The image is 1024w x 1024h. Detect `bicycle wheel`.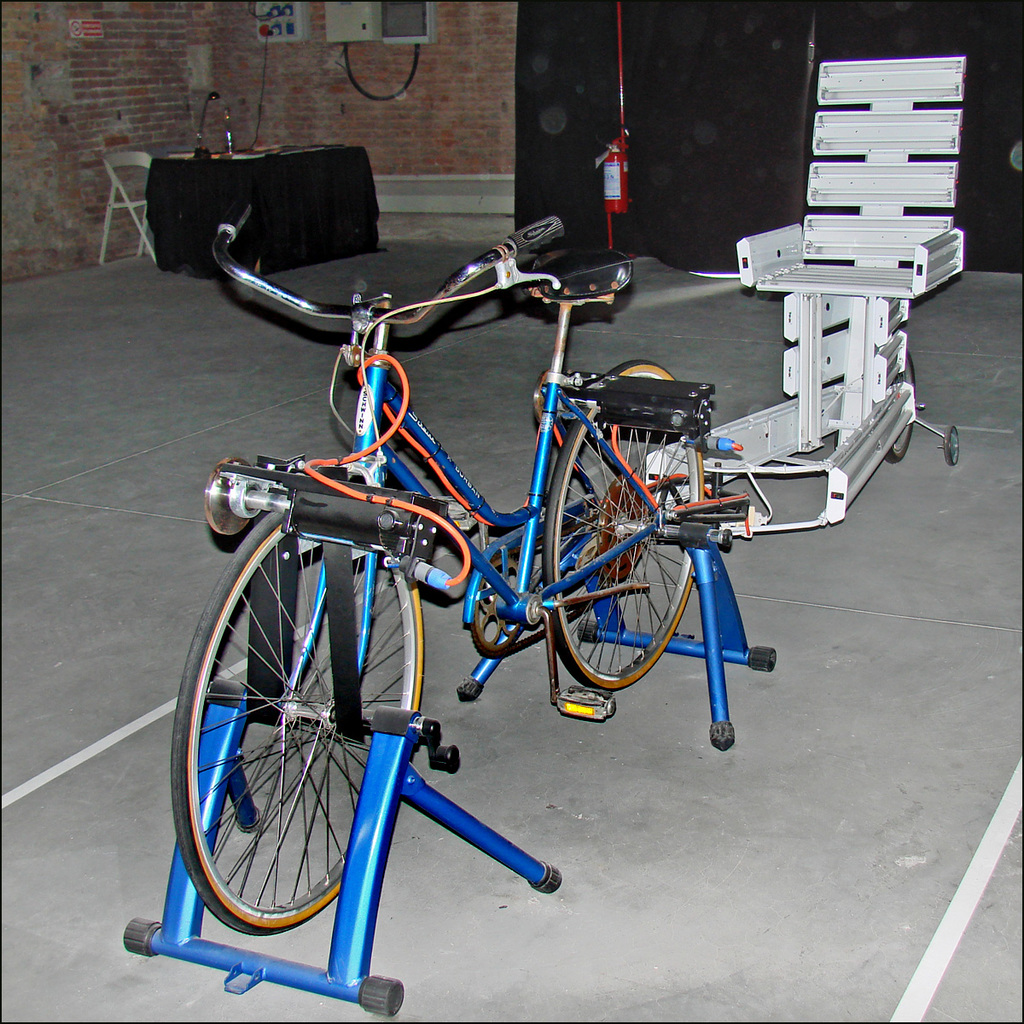
Detection: <box>538,353,712,694</box>.
